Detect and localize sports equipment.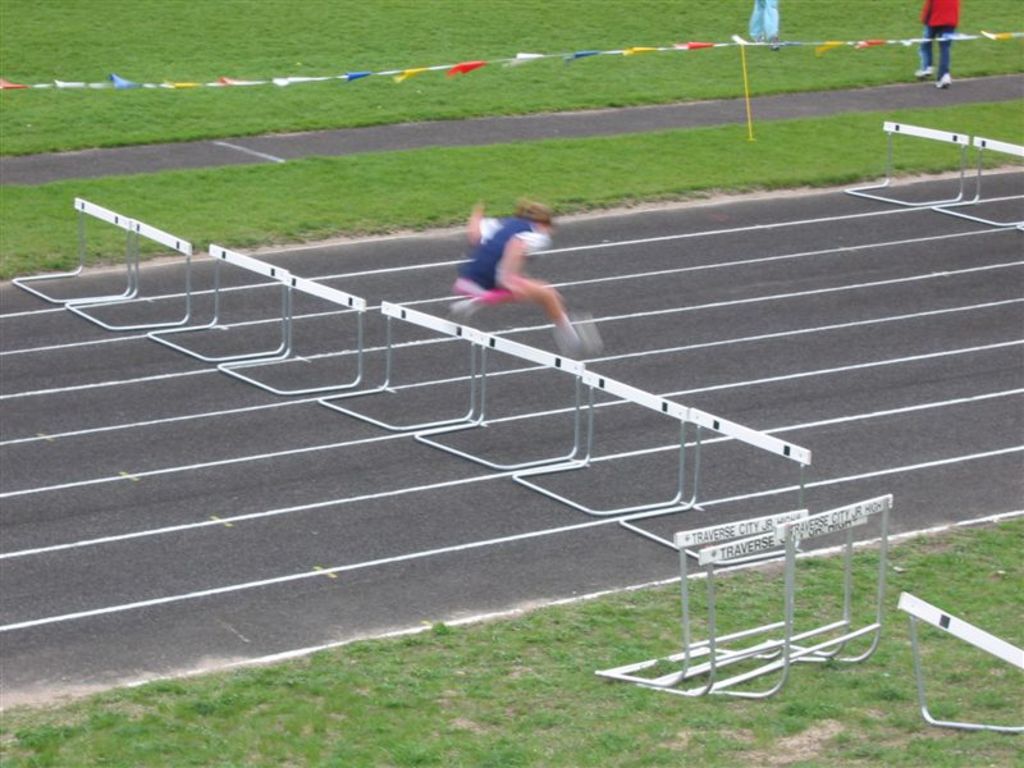
Localized at left=616, top=403, right=813, bottom=566.
